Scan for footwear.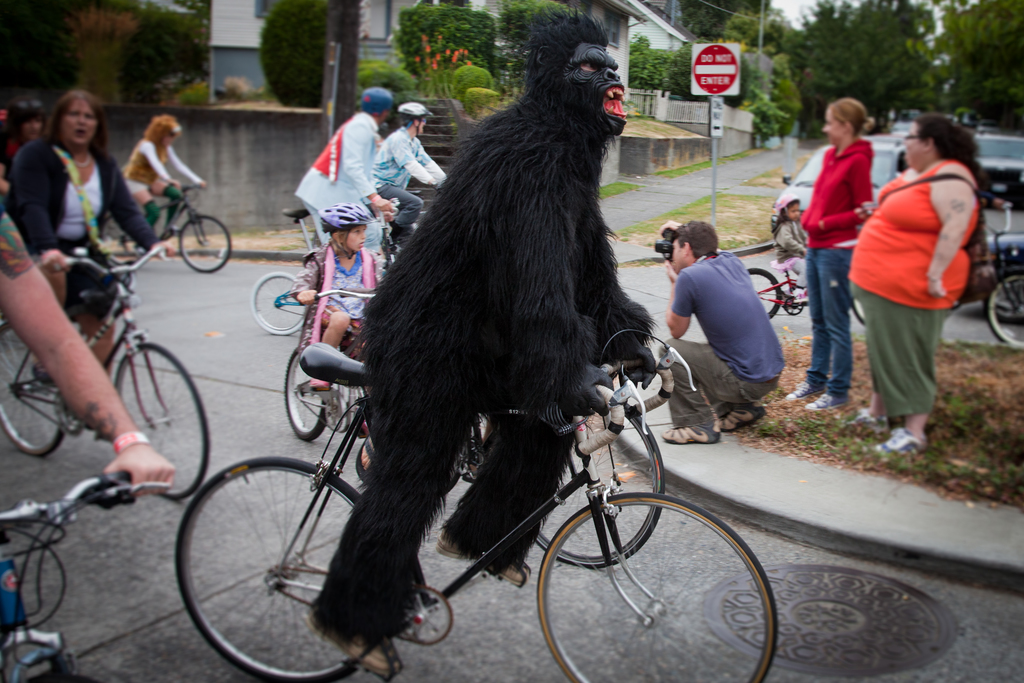
Scan result: x1=785, y1=383, x2=818, y2=398.
